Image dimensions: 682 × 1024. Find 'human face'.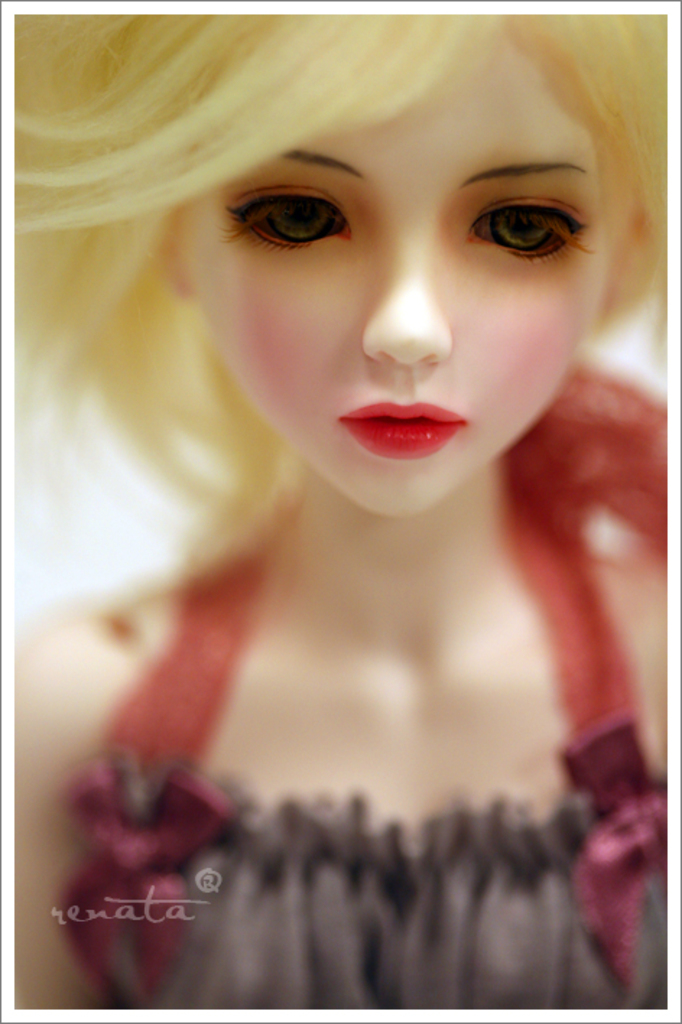
box(152, 48, 608, 523).
